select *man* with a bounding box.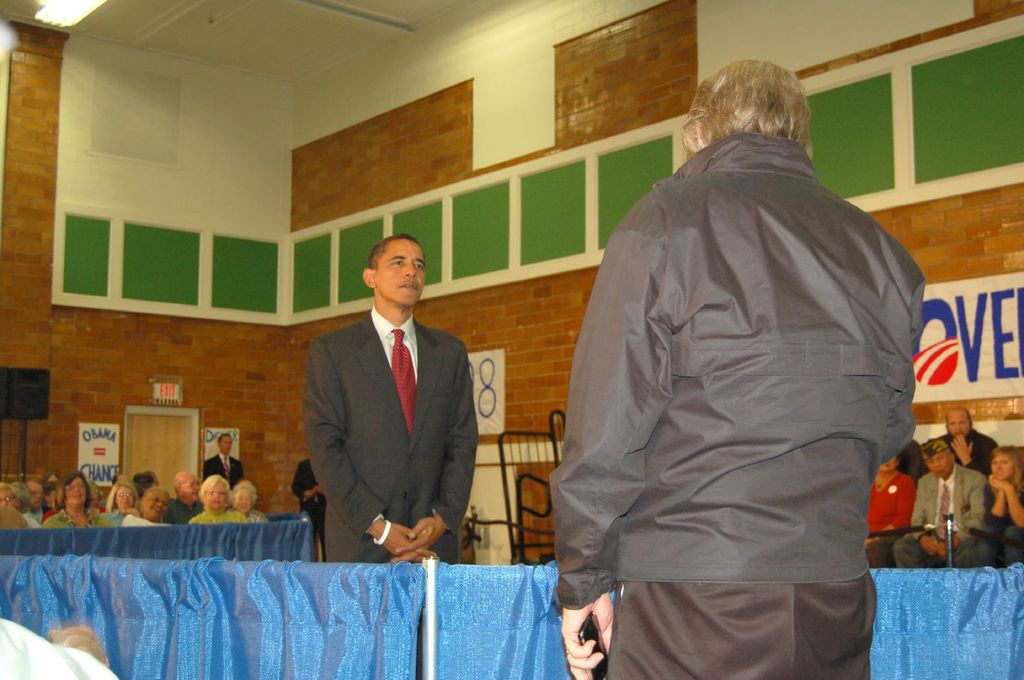
557,59,927,679.
